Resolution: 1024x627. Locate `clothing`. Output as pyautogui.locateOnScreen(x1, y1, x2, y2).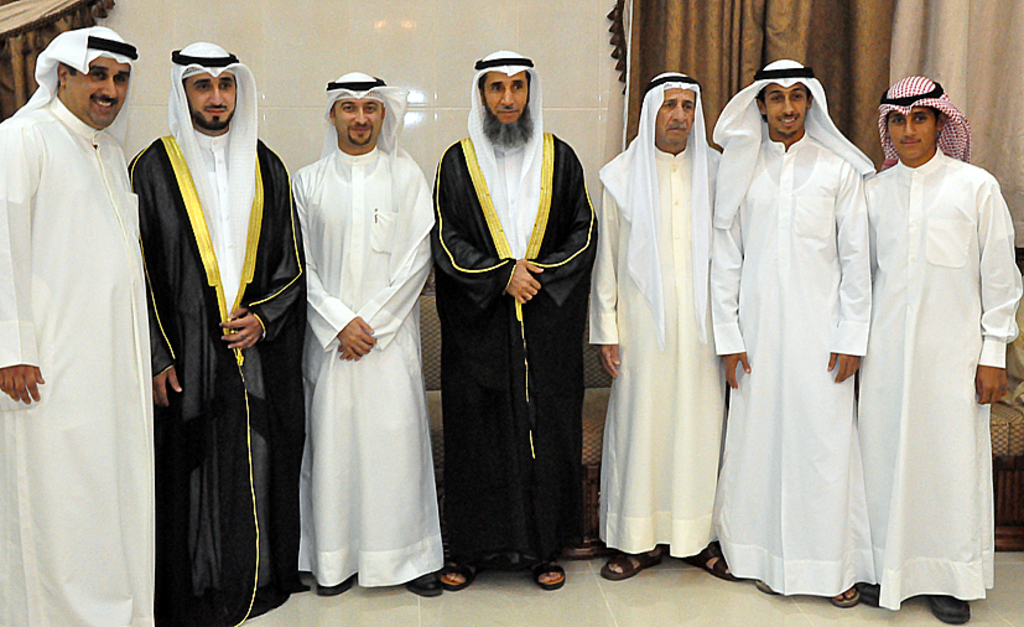
pyautogui.locateOnScreen(0, 26, 155, 626).
